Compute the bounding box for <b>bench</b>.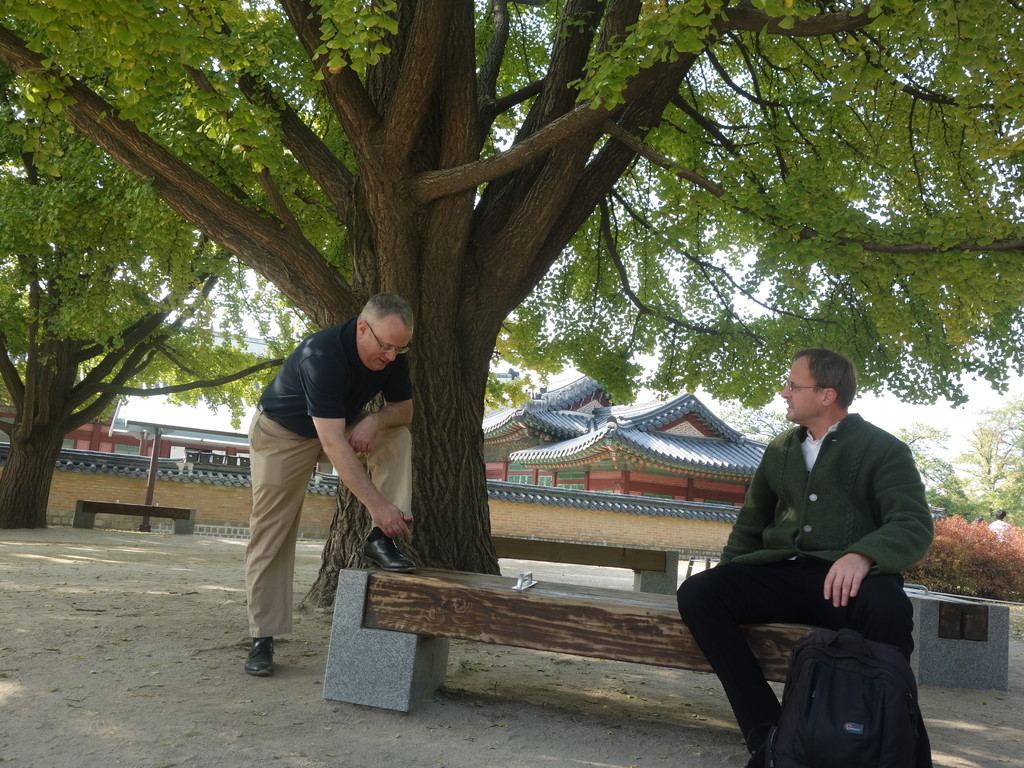
[71,500,198,533].
